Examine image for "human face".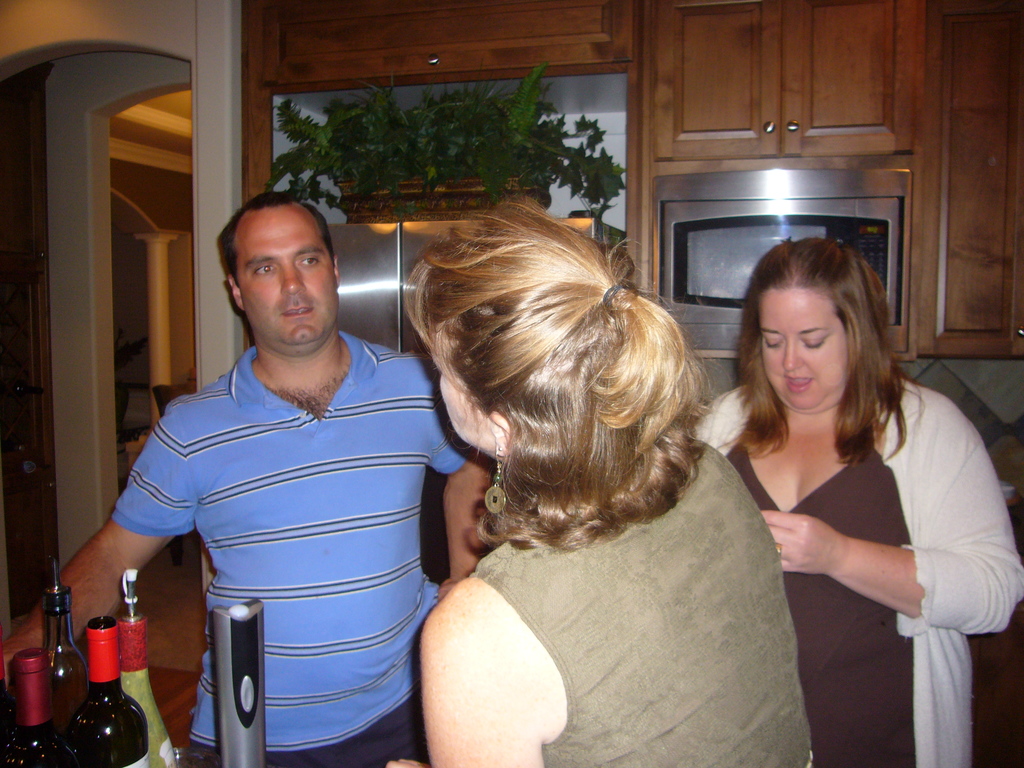
Examination result: detection(236, 213, 337, 346).
